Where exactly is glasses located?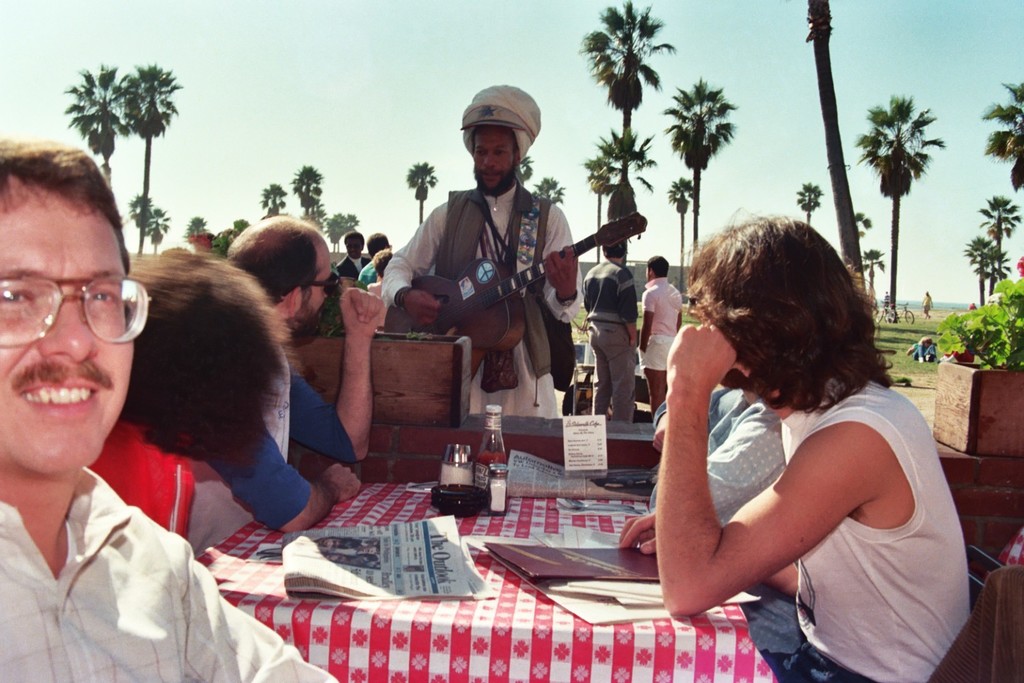
Its bounding box is locate(0, 272, 137, 342).
